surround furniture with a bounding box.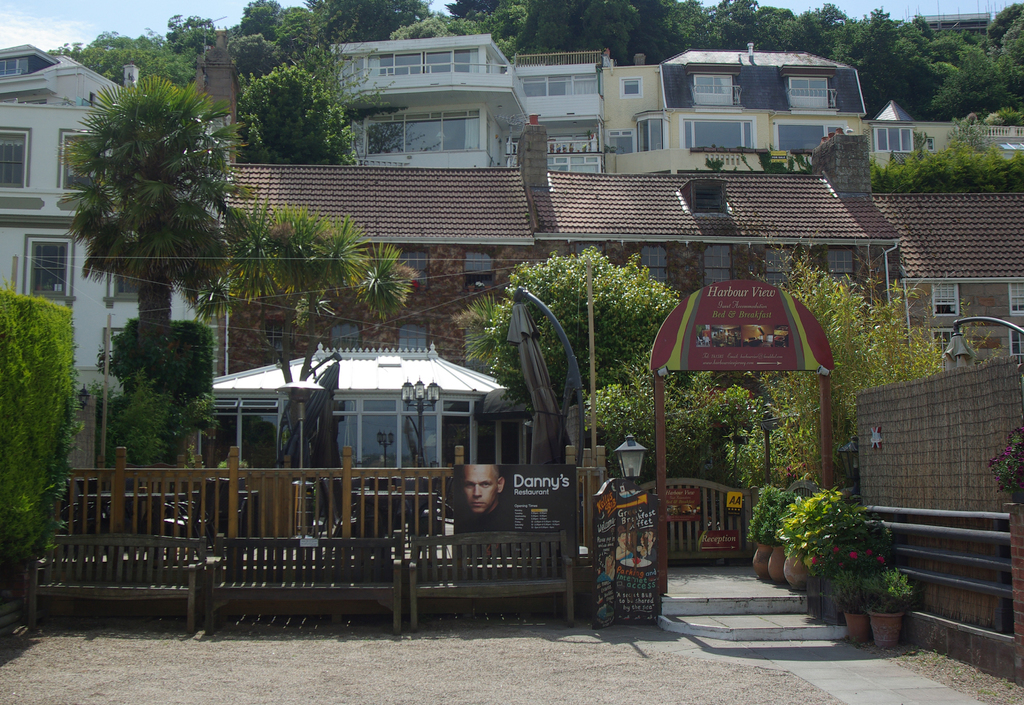
crop(27, 530, 209, 633).
